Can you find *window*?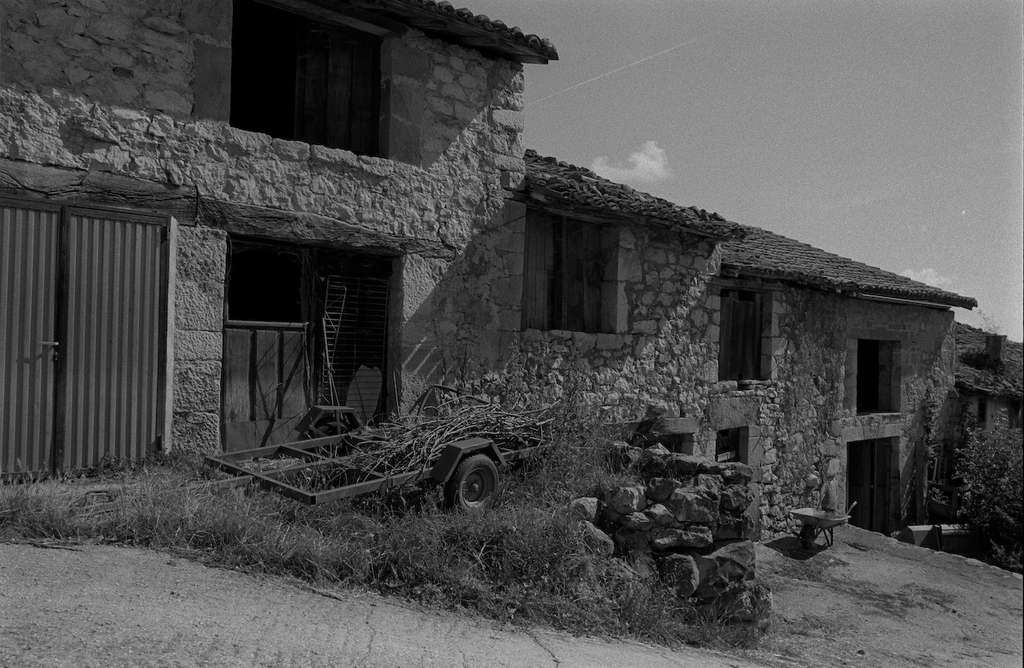
Yes, bounding box: bbox(847, 326, 913, 428).
